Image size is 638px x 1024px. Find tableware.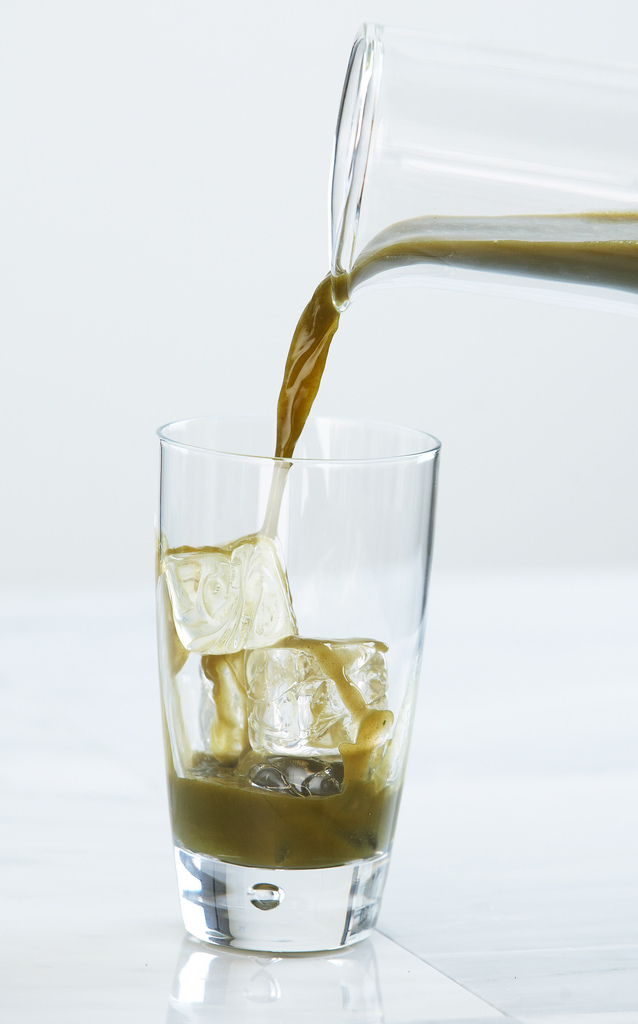
<box>323,19,637,319</box>.
